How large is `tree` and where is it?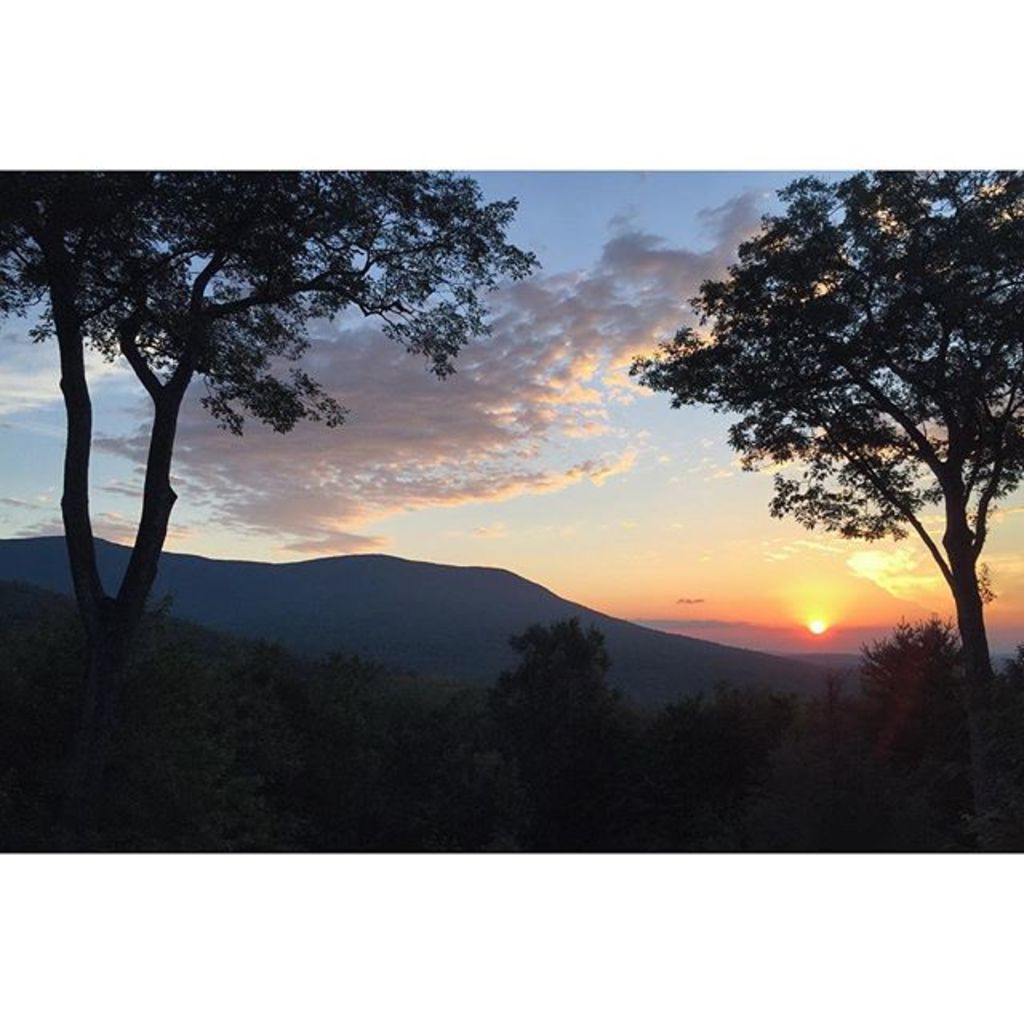
Bounding box: (645, 154, 987, 685).
